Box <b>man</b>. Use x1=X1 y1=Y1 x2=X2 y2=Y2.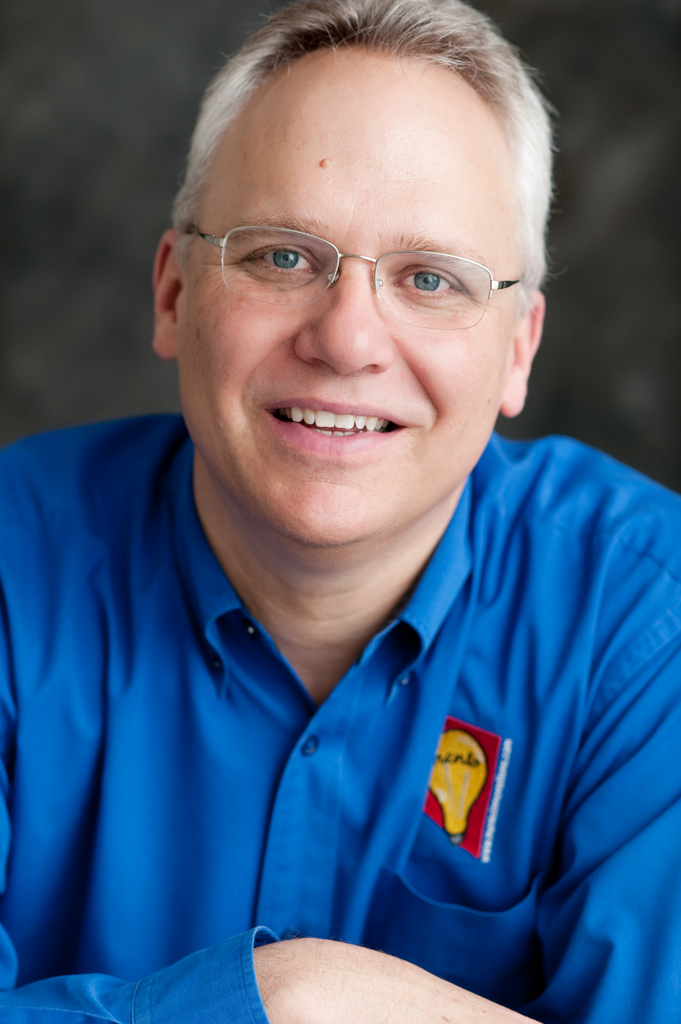
x1=39 y1=0 x2=680 y2=993.
